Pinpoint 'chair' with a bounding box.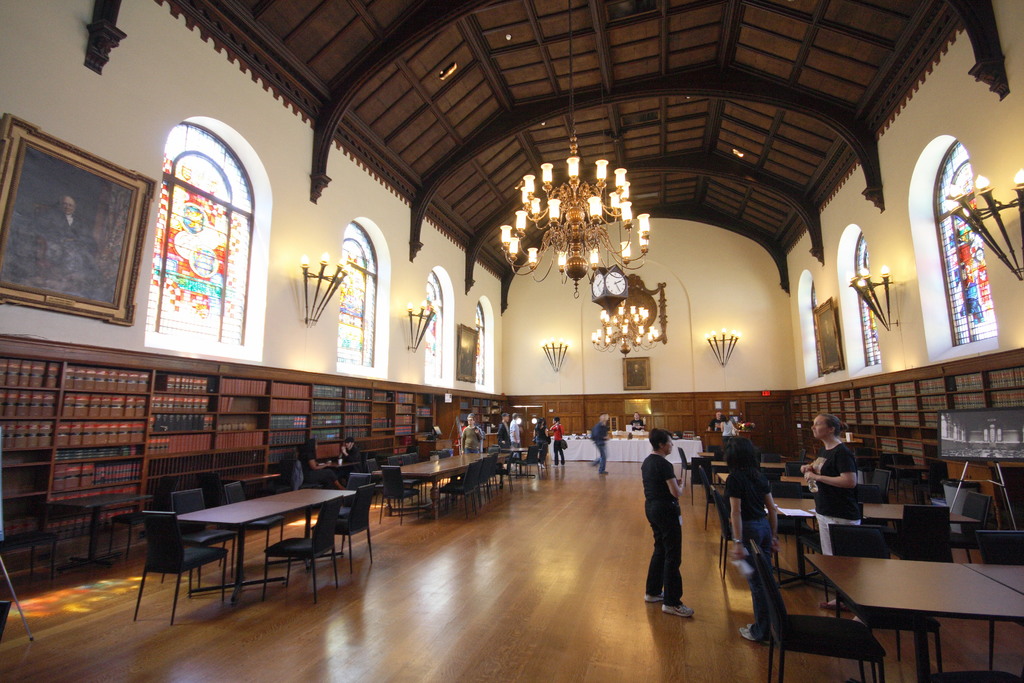
pyautogui.locateOnScreen(531, 442, 545, 472).
